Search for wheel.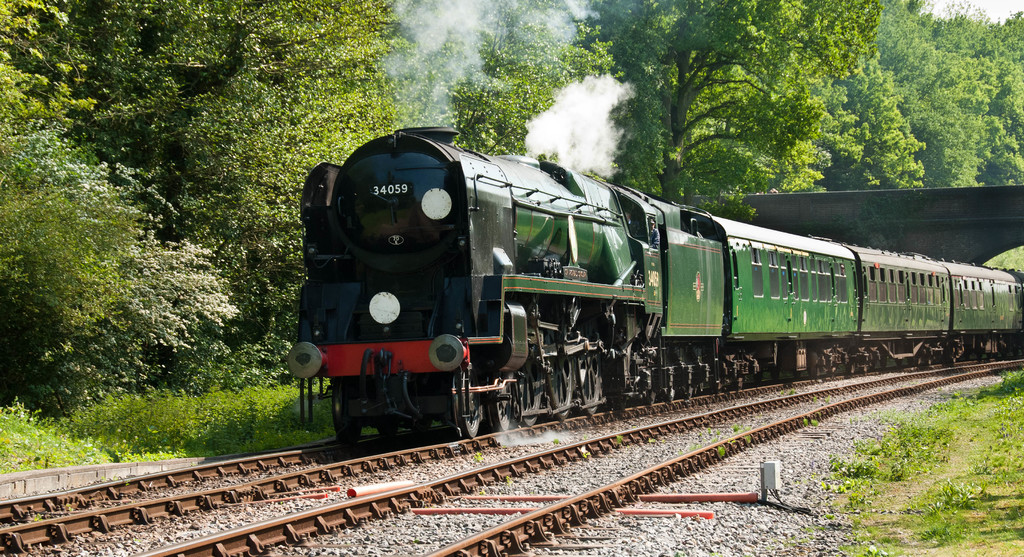
Found at <region>543, 334, 579, 423</region>.
